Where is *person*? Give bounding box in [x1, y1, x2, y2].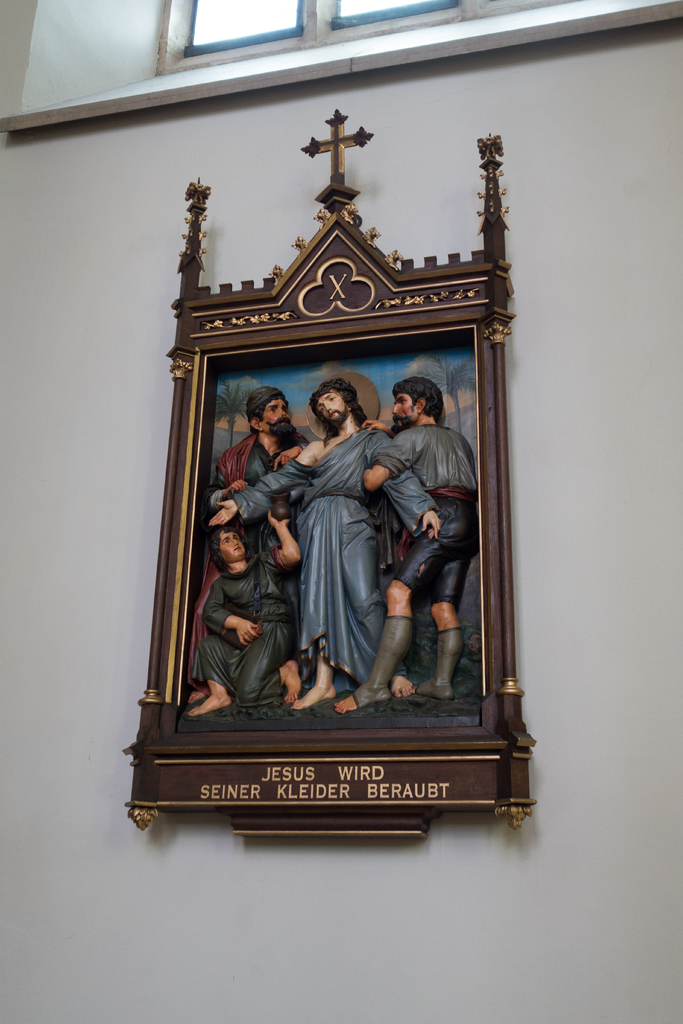
[208, 376, 442, 709].
